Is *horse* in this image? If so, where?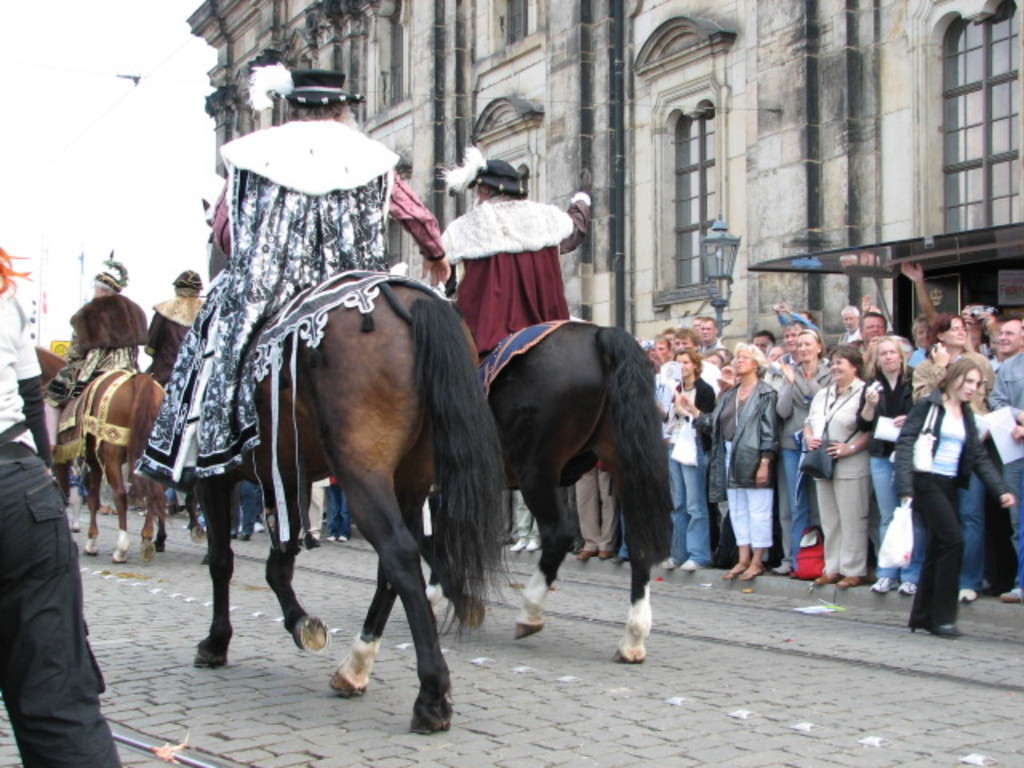
Yes, at bbox=(429, 317, 678, 669).
